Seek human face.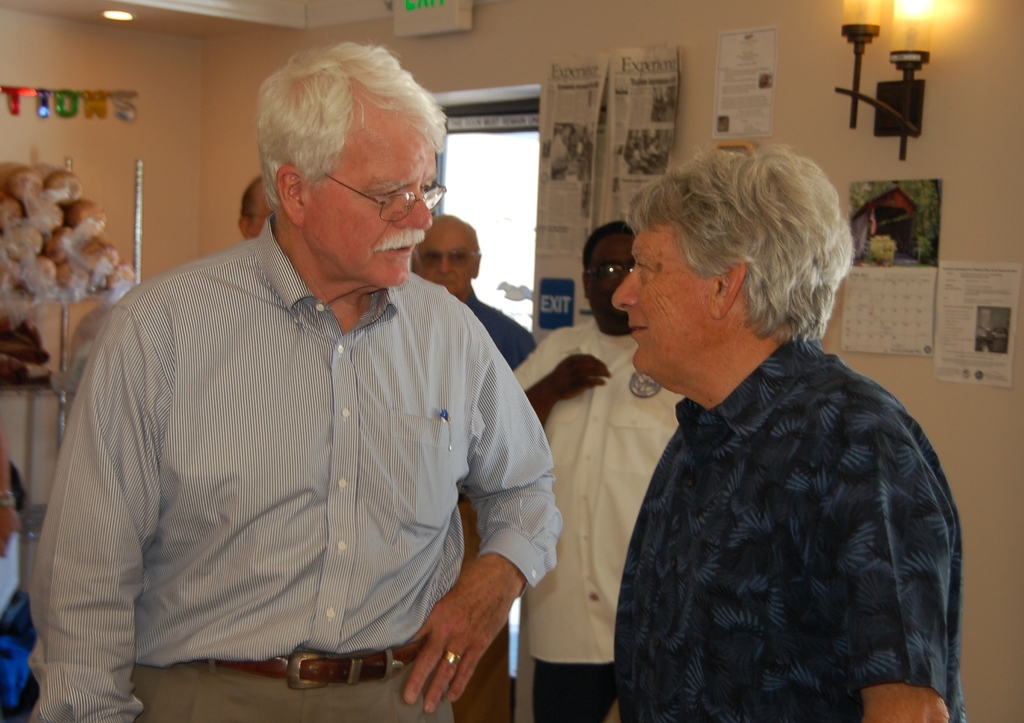
415, 223, 472, 292.
